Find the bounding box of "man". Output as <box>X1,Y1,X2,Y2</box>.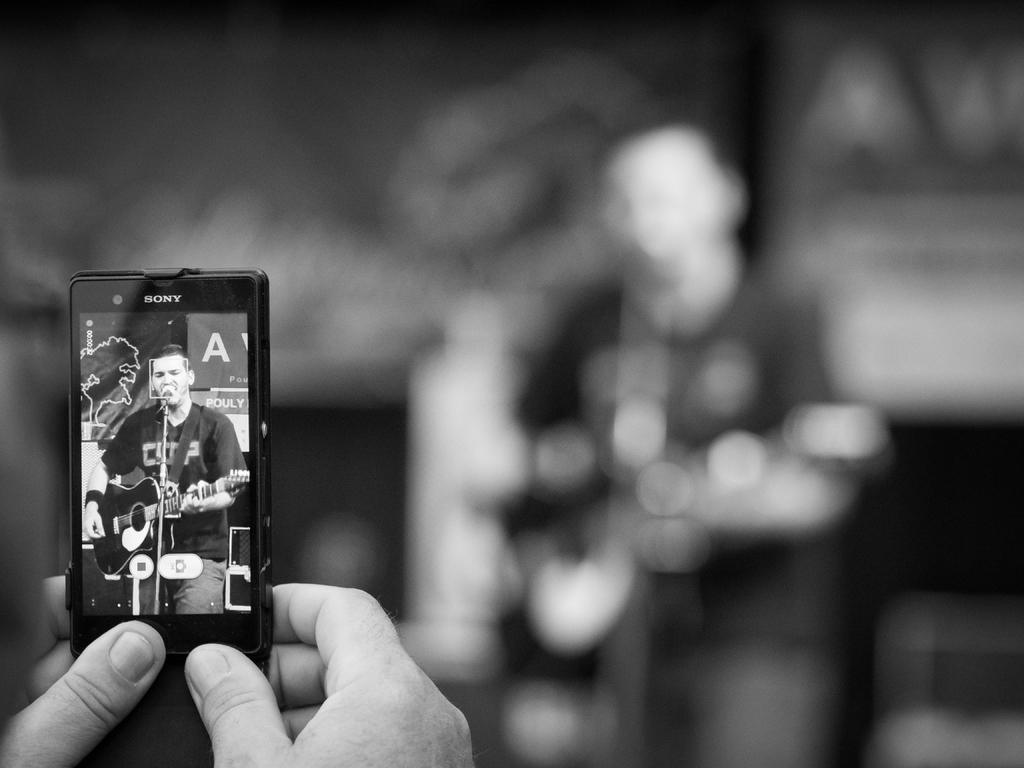
<box>60,330,260,647</box>.
